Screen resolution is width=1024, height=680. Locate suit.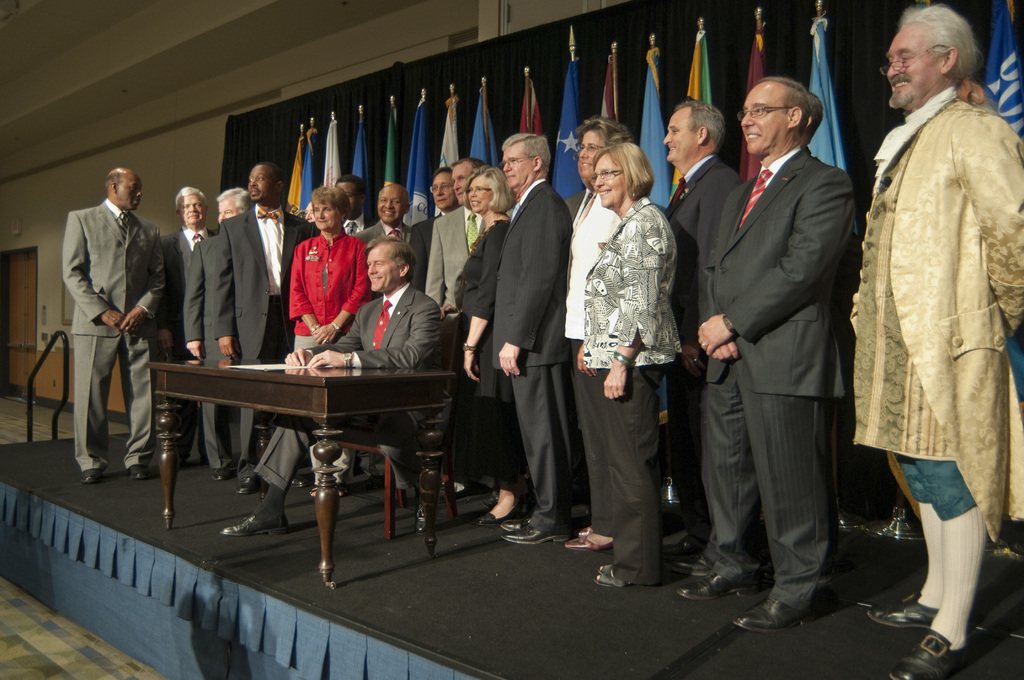
Rect(352, 220, 417, 251).
